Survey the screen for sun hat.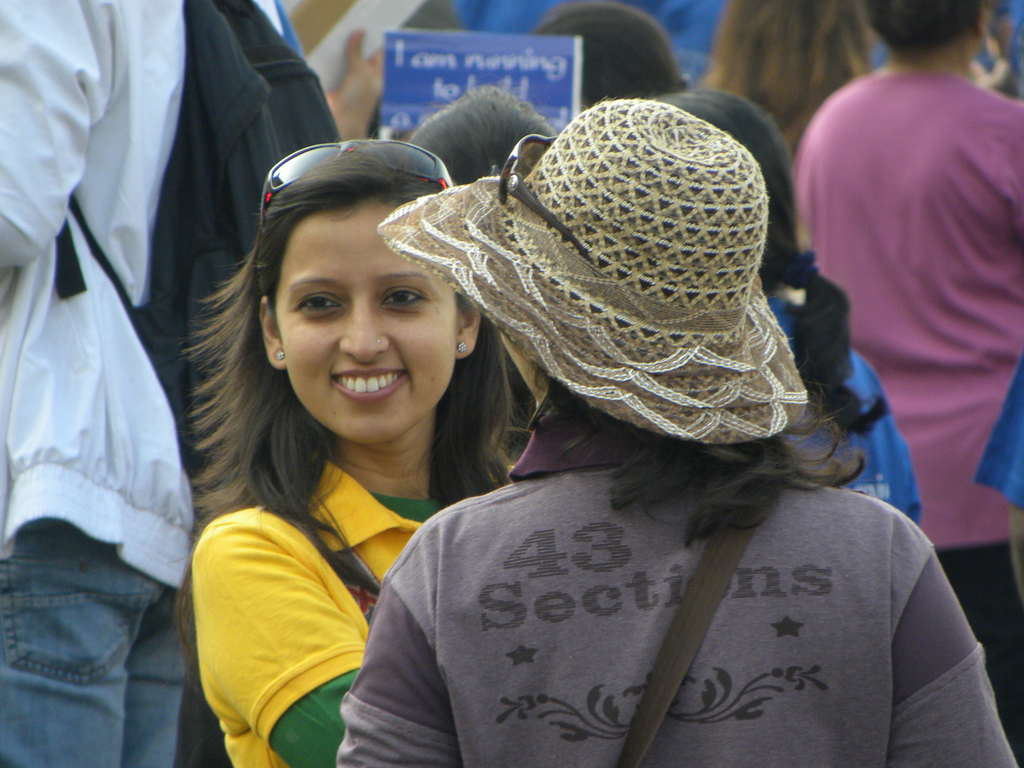
Survey found: {"x1": 376, "y1": 99, "x2": 821, "y2": 460}.
